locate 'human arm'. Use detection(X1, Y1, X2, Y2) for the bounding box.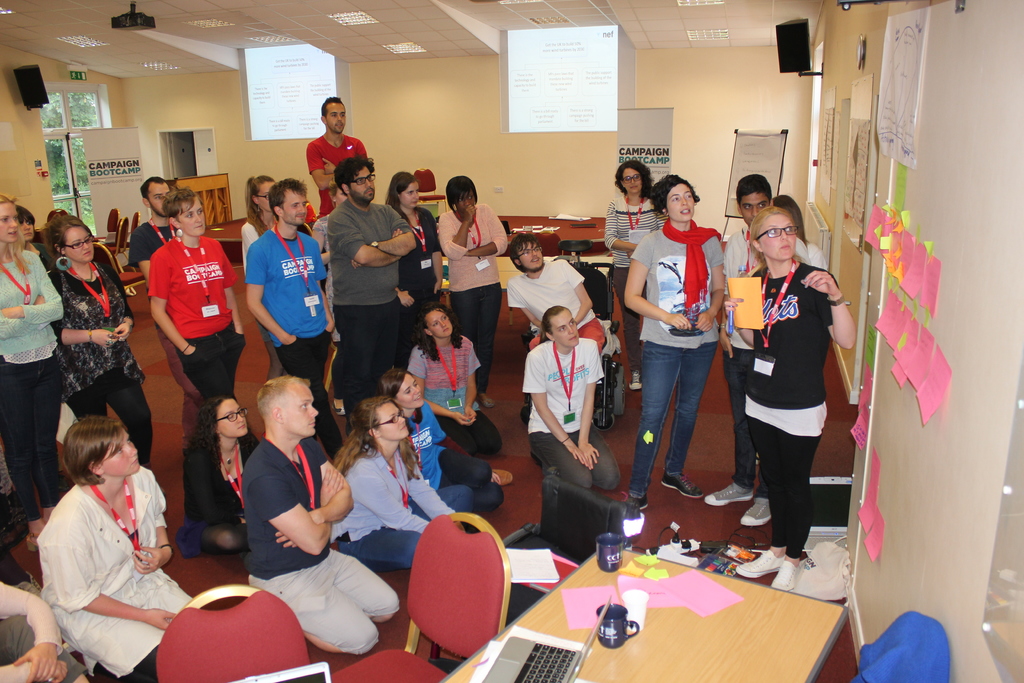
detection(306, 142, 336, 195).
